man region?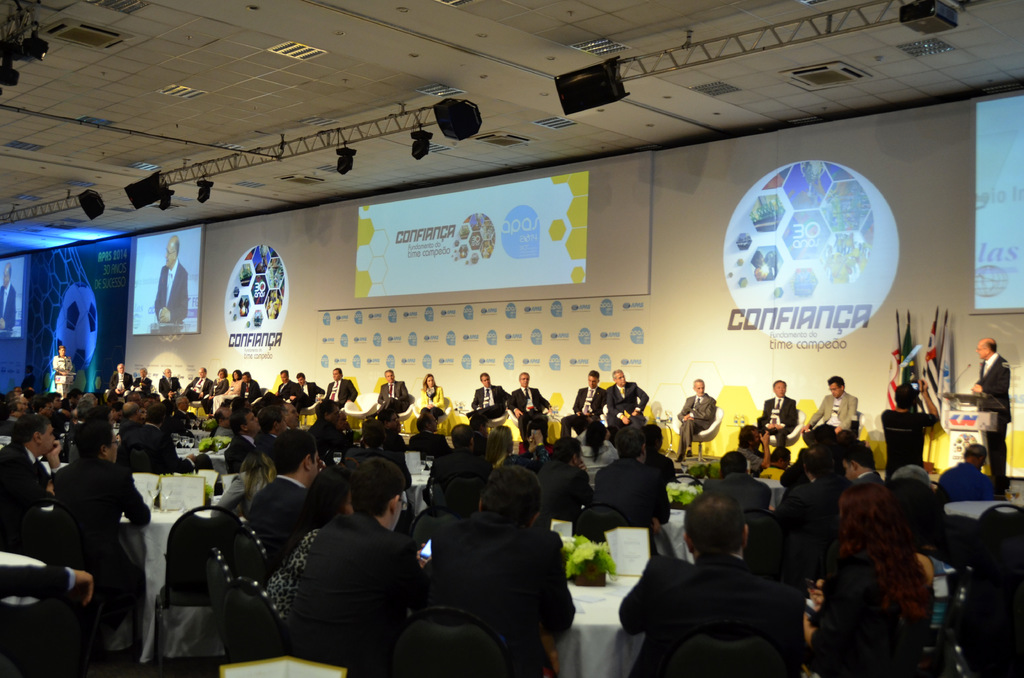
detection(324, 367, 358, 406)
